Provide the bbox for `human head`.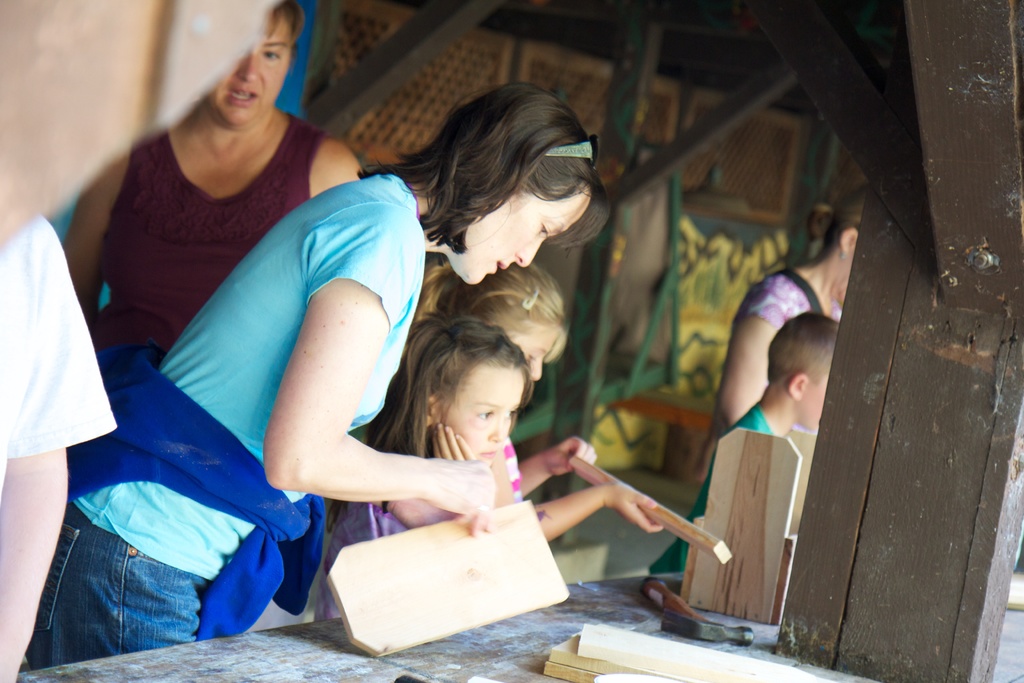
(x1=425, y1=84, x2=600, y2=284).
